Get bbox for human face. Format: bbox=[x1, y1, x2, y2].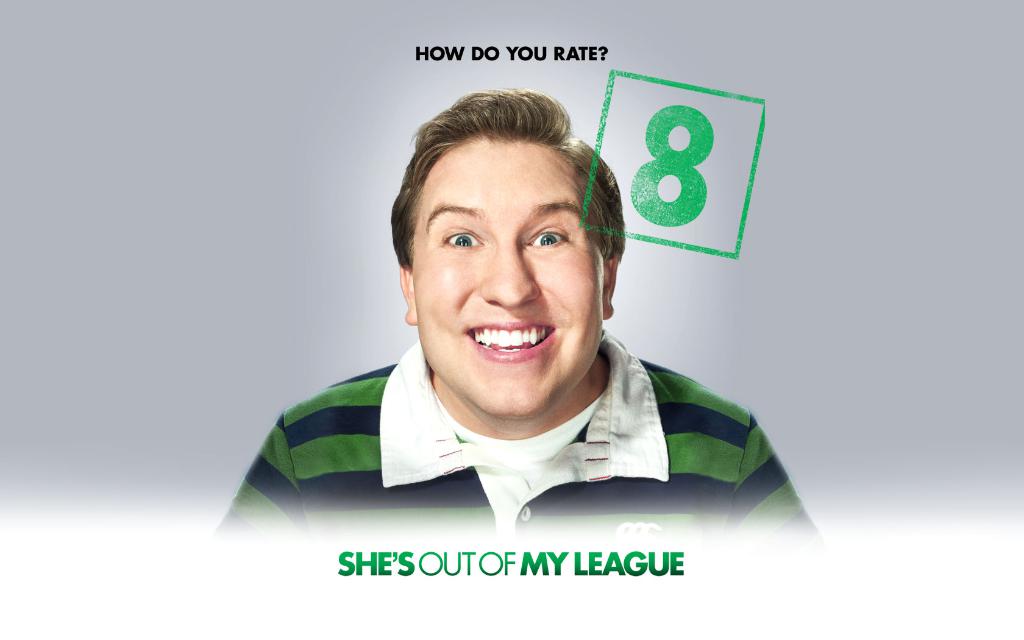
bbox=[414, 138, 598, 419].
